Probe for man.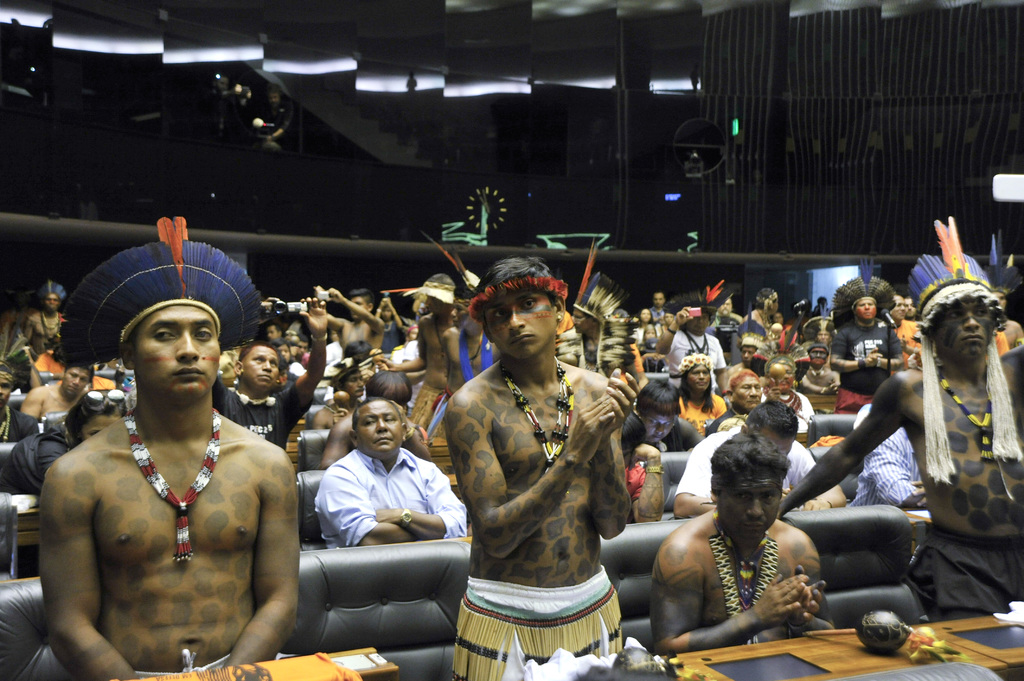
Probe result: region(318, 371, 433, 469).
